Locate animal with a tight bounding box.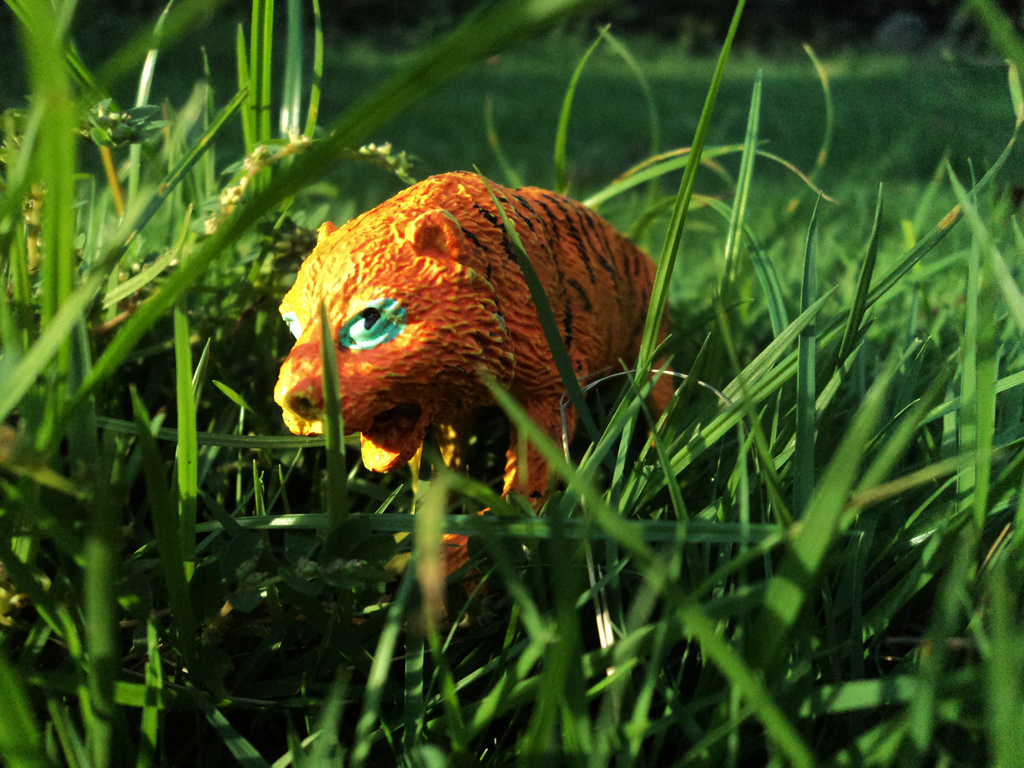
left=273, top=170, right=676, bottom=581.
